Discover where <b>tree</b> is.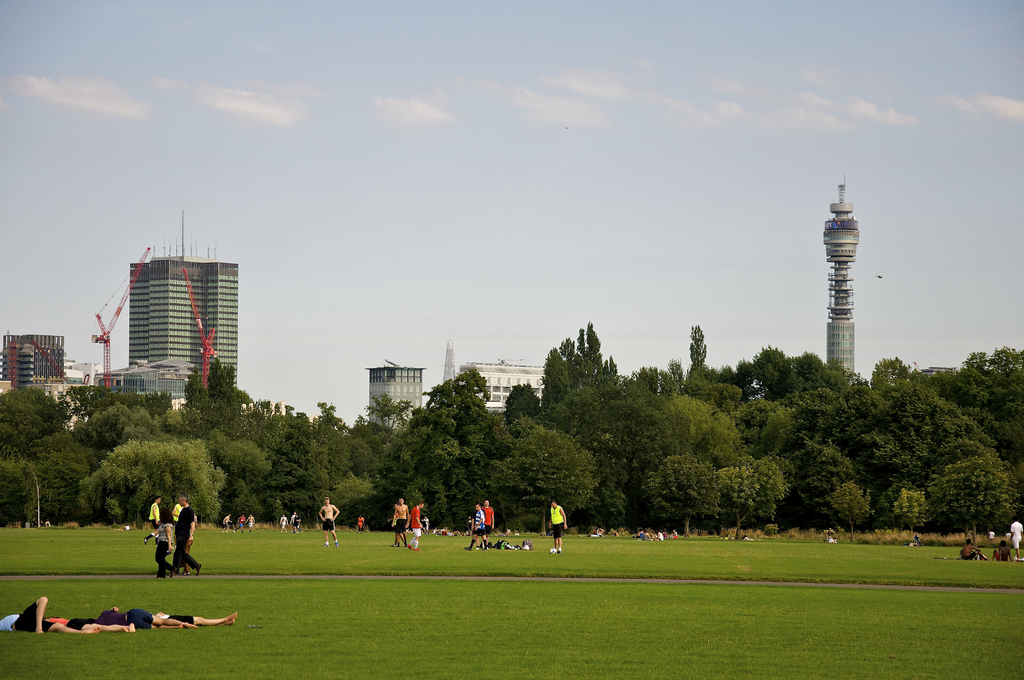
Discovered at (929, 437, 1023, 545).
